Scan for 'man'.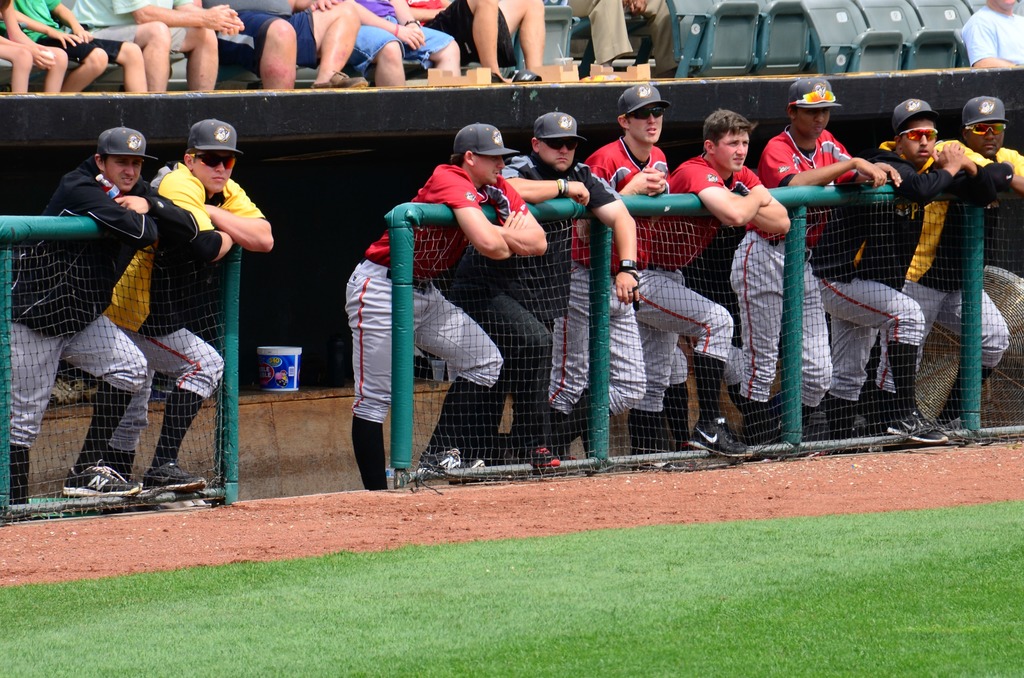
Scan result: region(99, 113, 275, 485).
